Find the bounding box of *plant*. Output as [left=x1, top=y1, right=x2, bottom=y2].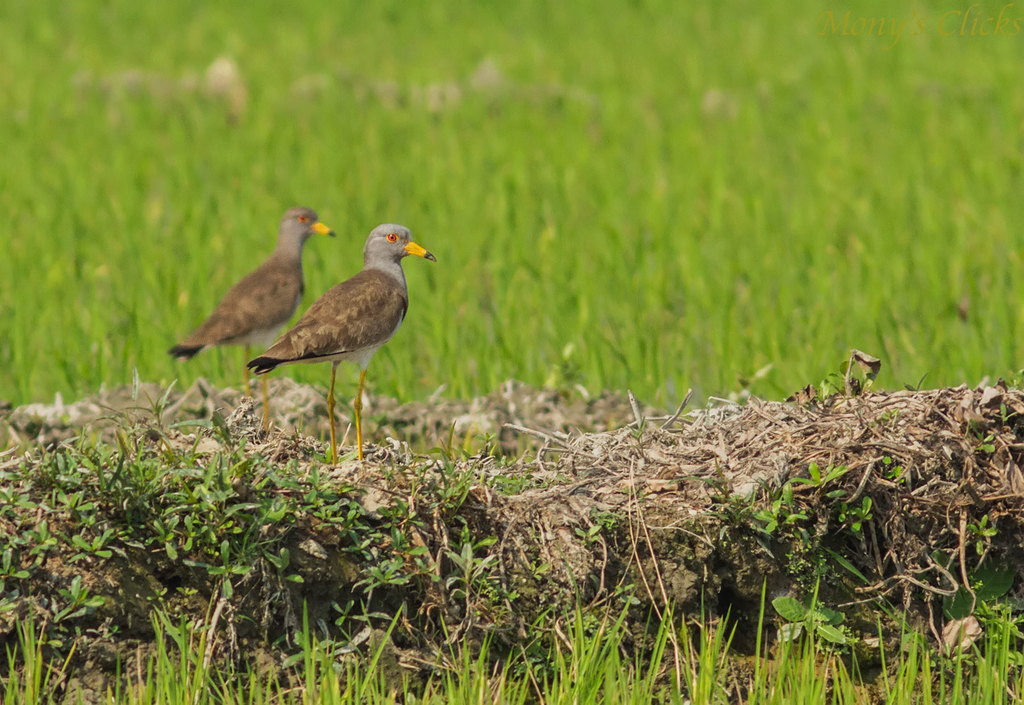
[left=792, top=459, right=848, bottom=517].
